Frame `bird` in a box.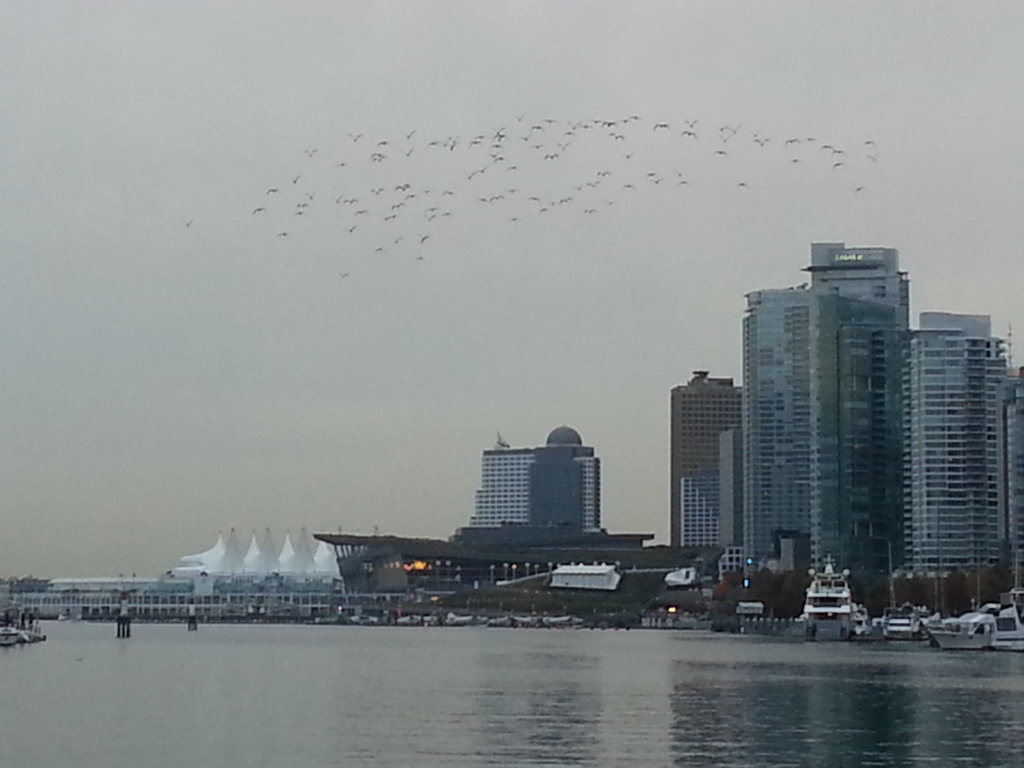
576 207 598 216.
